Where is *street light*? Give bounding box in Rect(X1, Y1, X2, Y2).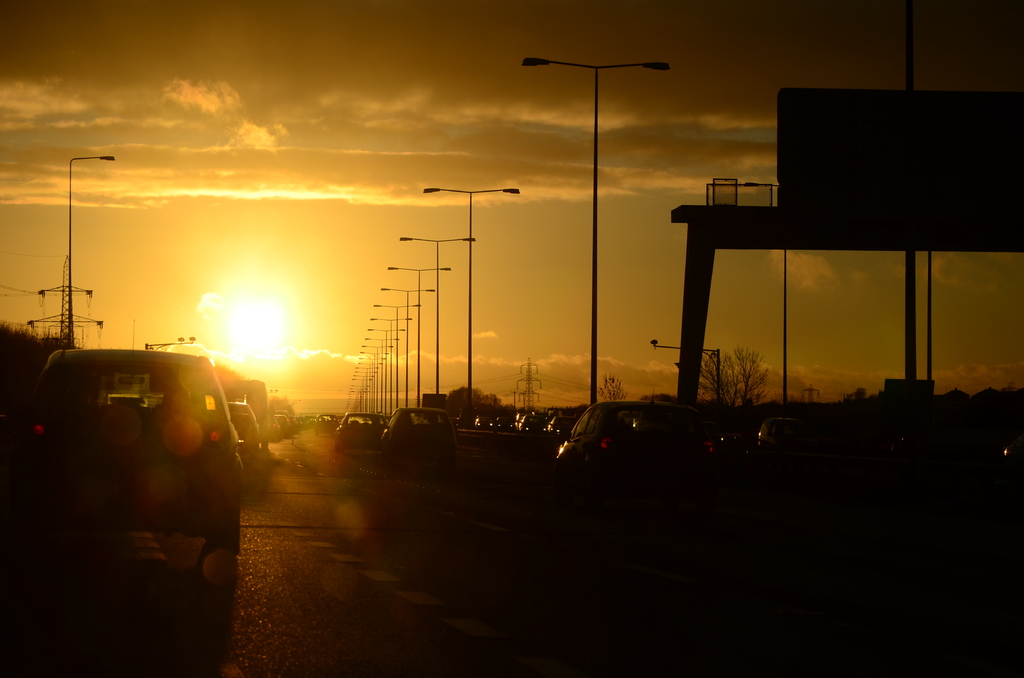
Rect(531, 19, 655, 394).
